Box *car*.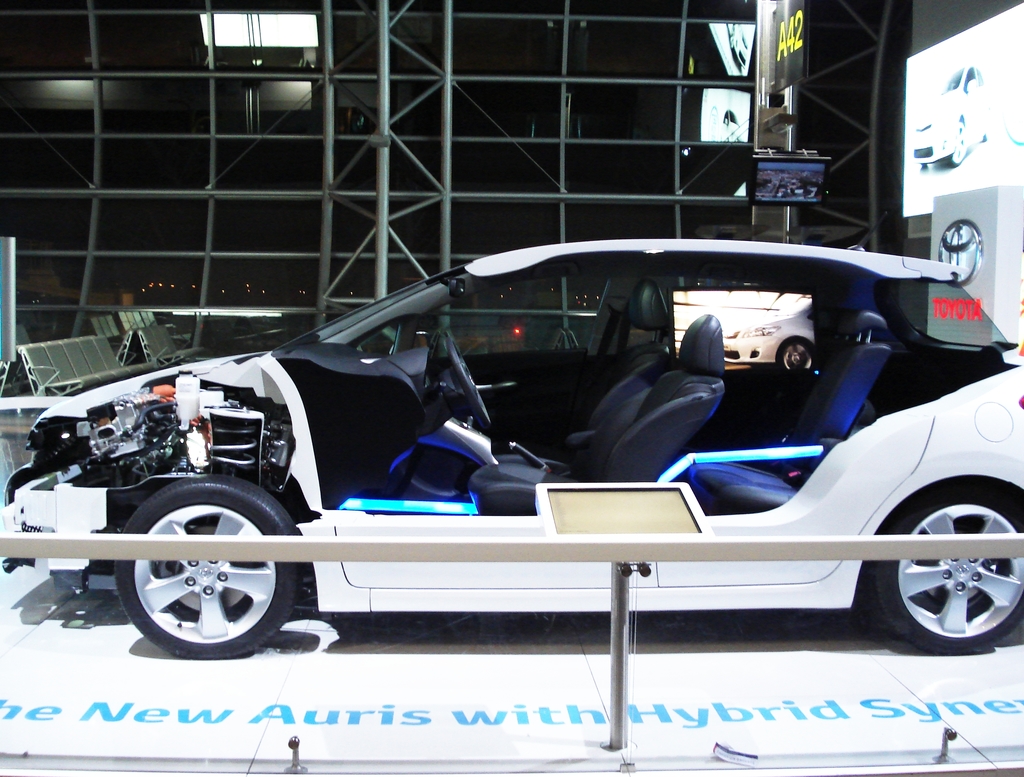
Rect(0, 233, 1023, 654).
